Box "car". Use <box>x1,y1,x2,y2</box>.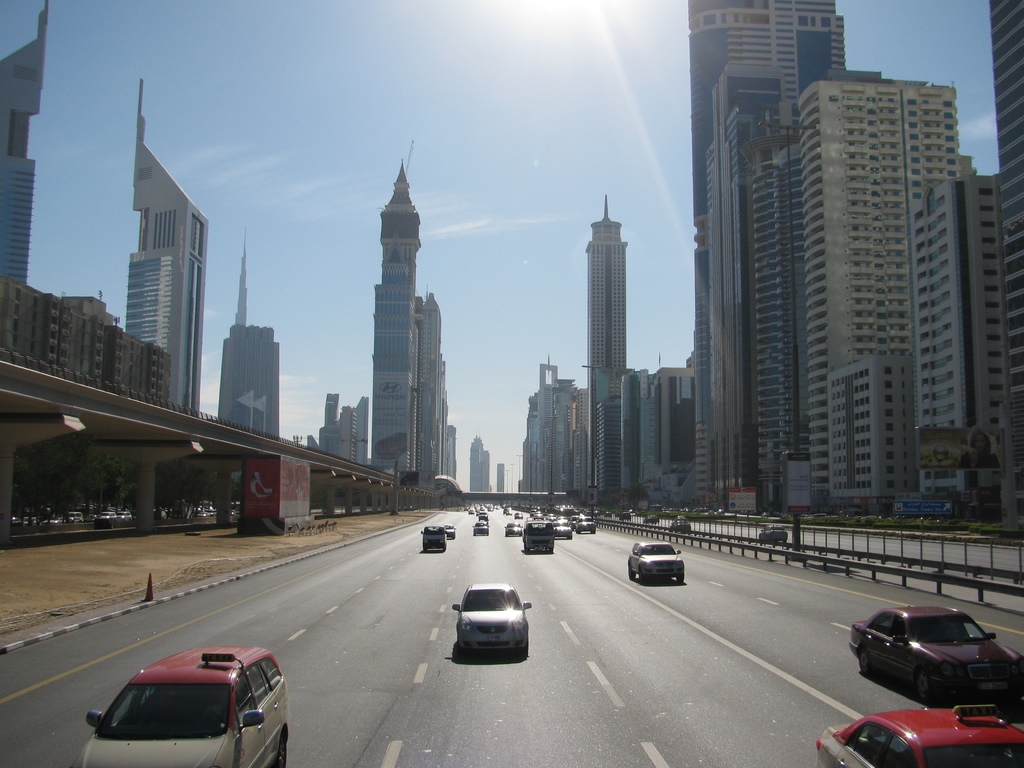
<box>449,582,536,662</box>.
